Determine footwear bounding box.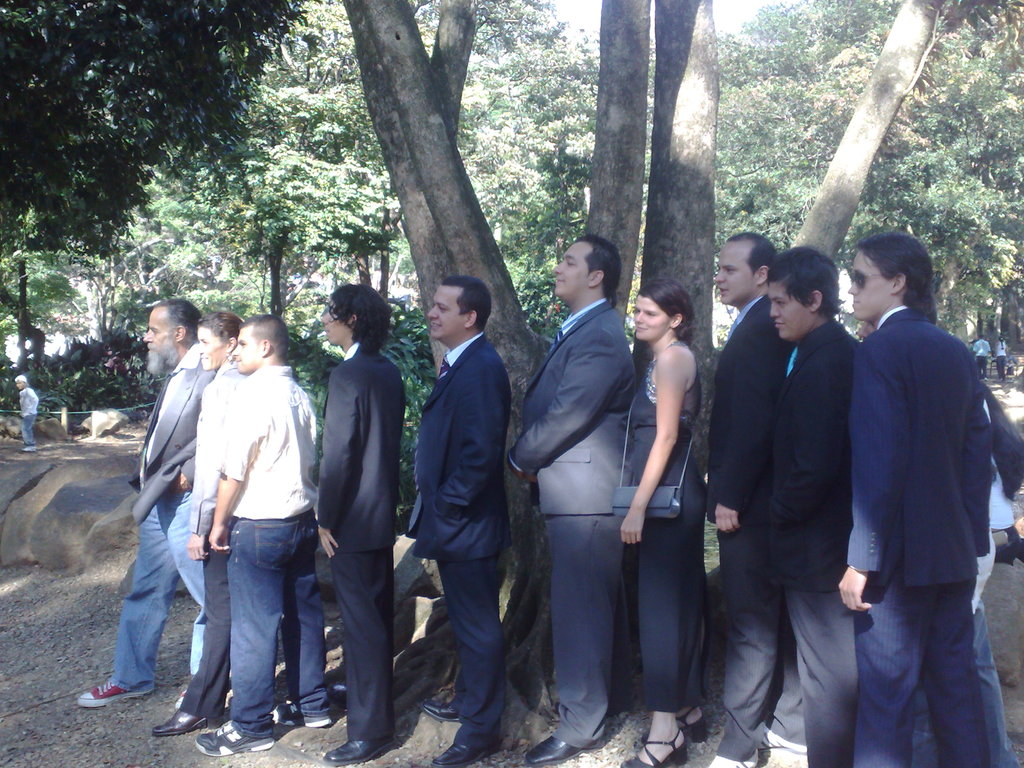
Determined: locate(675, 704, 707, 741).
